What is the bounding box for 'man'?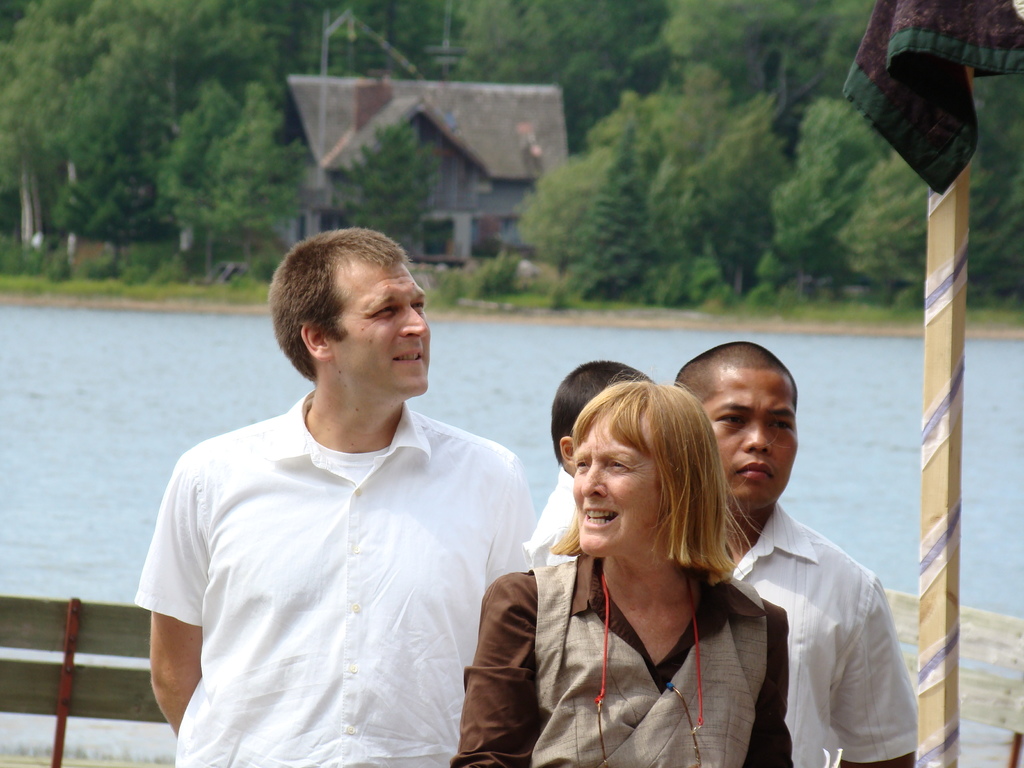
detection(542, 362, 655, 559).
